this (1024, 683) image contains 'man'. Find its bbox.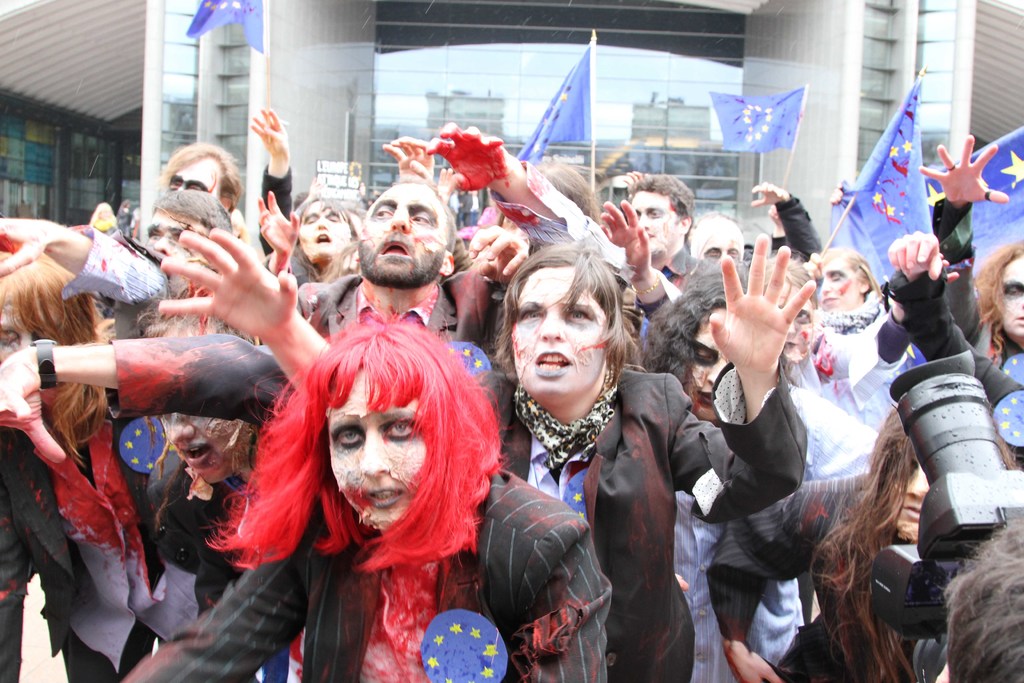
bbox=[276, 168, 545, 366].
